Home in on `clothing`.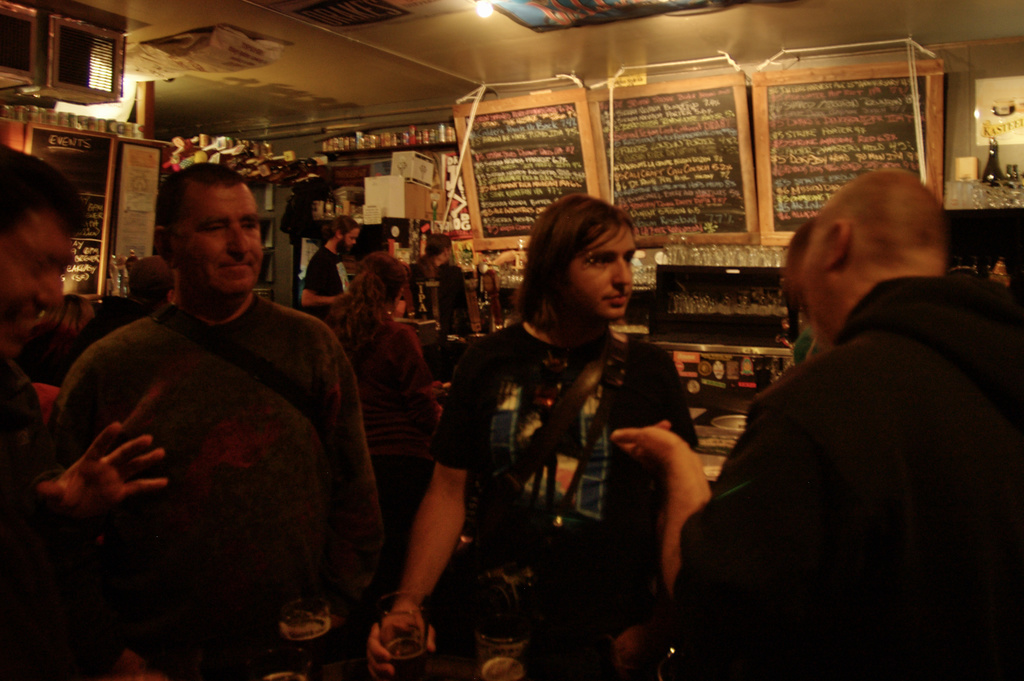
Homed in at [x1=668, y1=272, x2=1023, y2=680].
